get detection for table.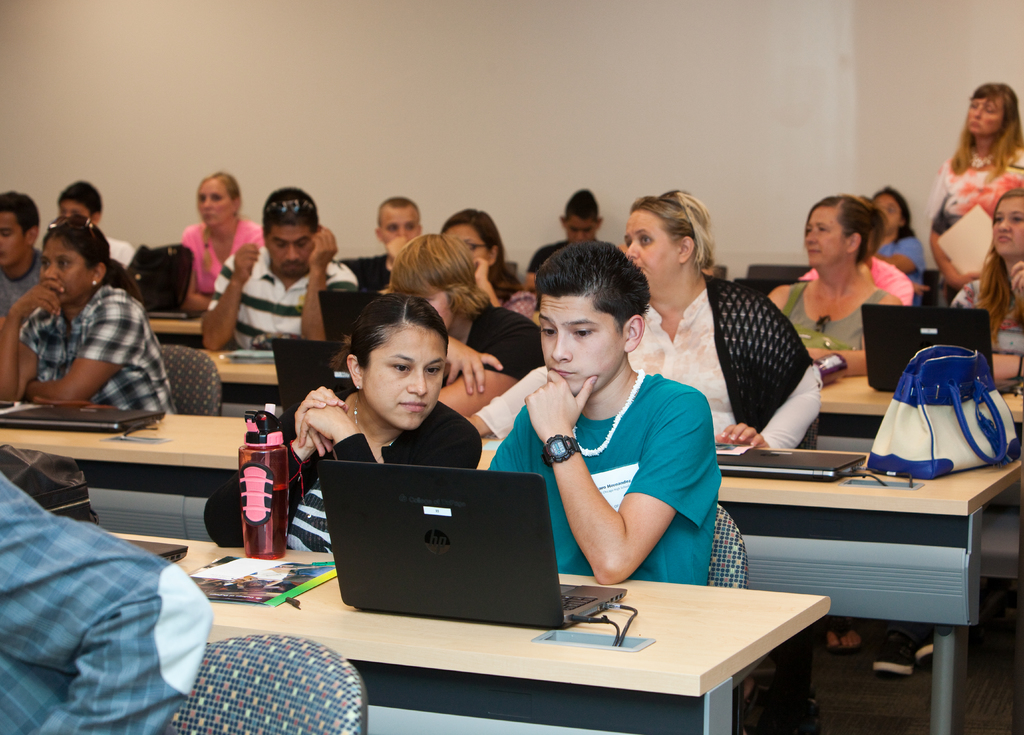
Detection: x1=107 y1=528 x2=831 y2=734.
